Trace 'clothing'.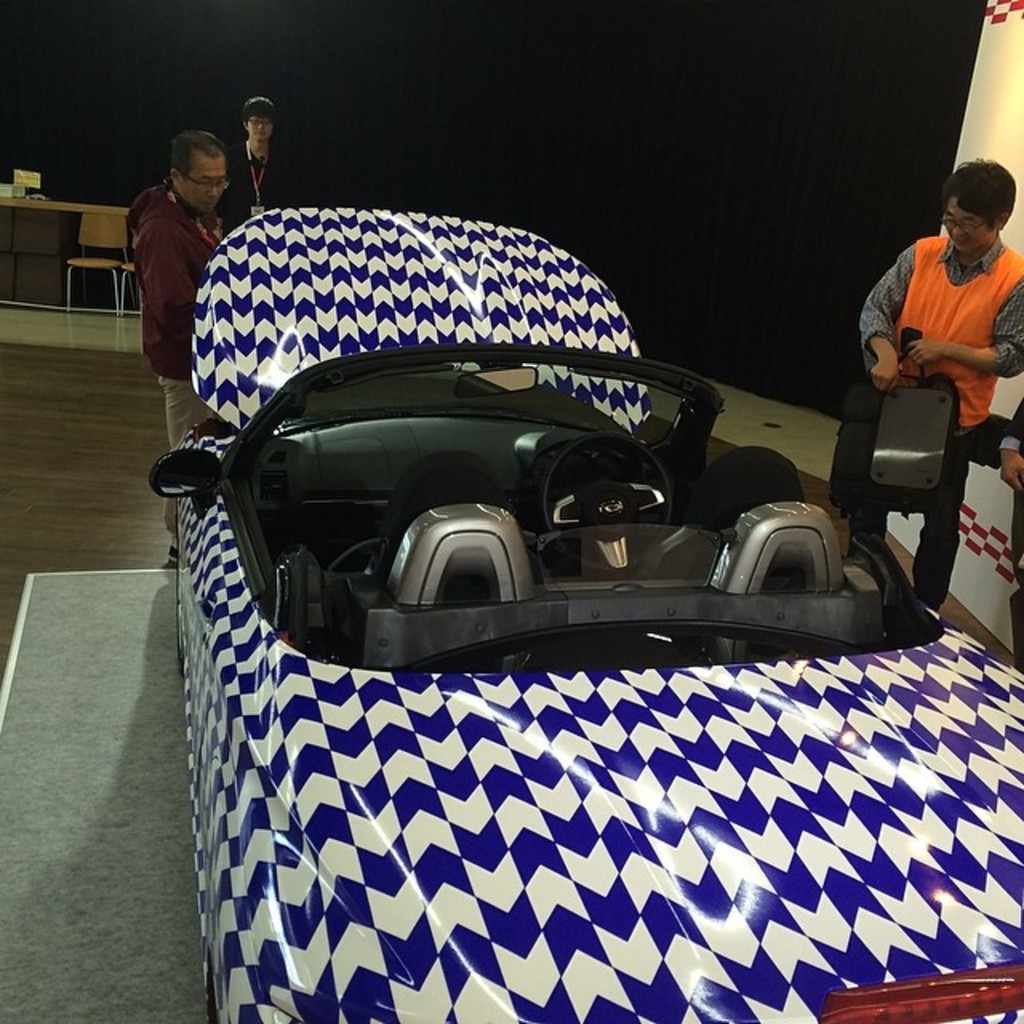
Traced to rect(843, 222, 1022, 637).
